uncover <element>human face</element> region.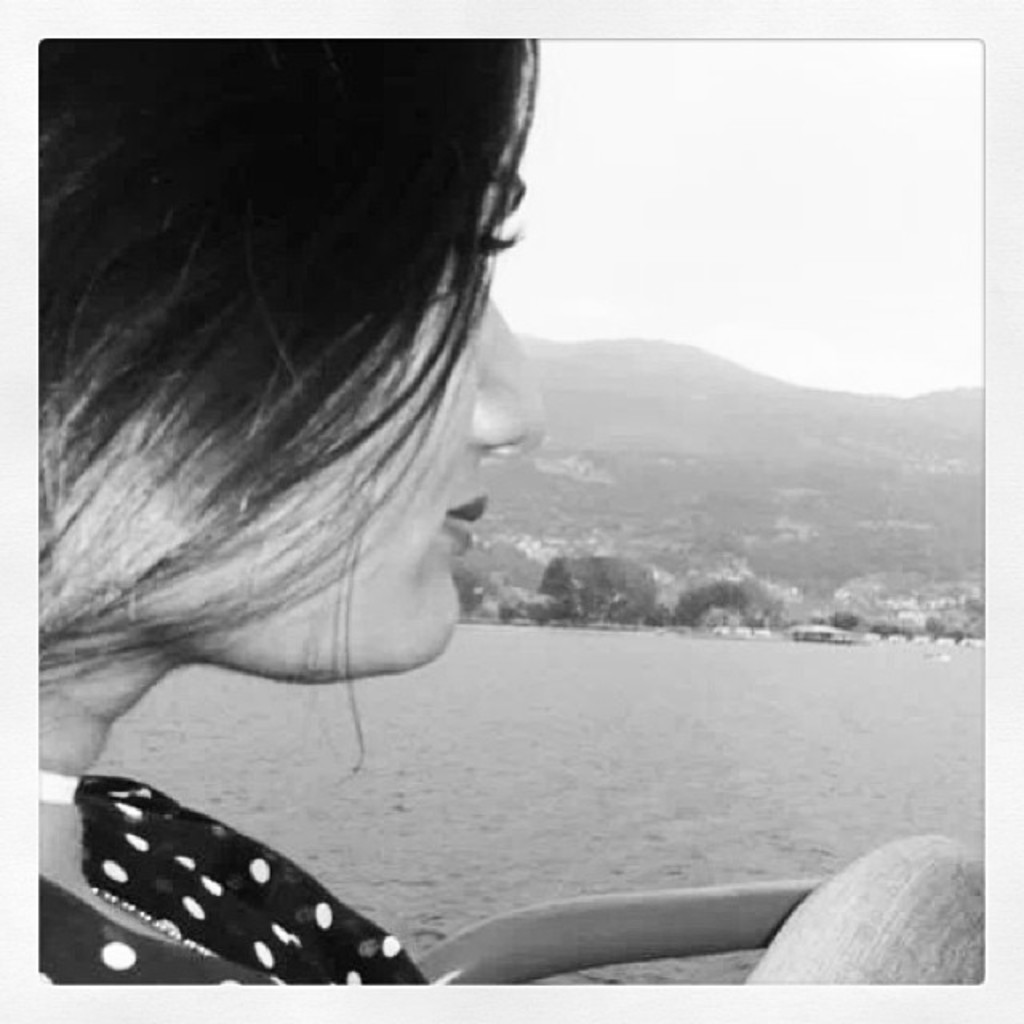
Uncovered: bbox=[142, 138, 546, 690].
